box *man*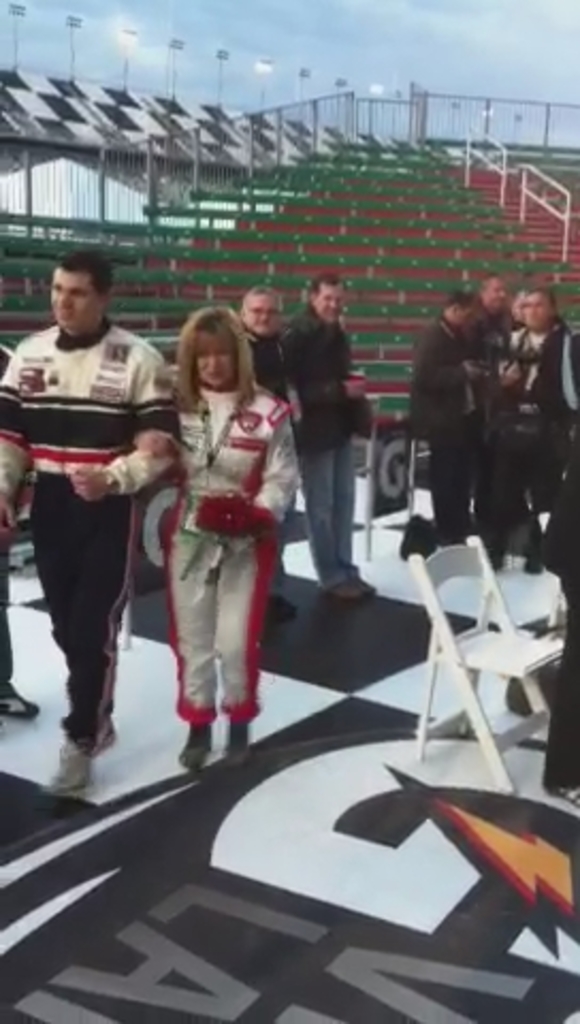
bbox(228, 288, 303, 614)
